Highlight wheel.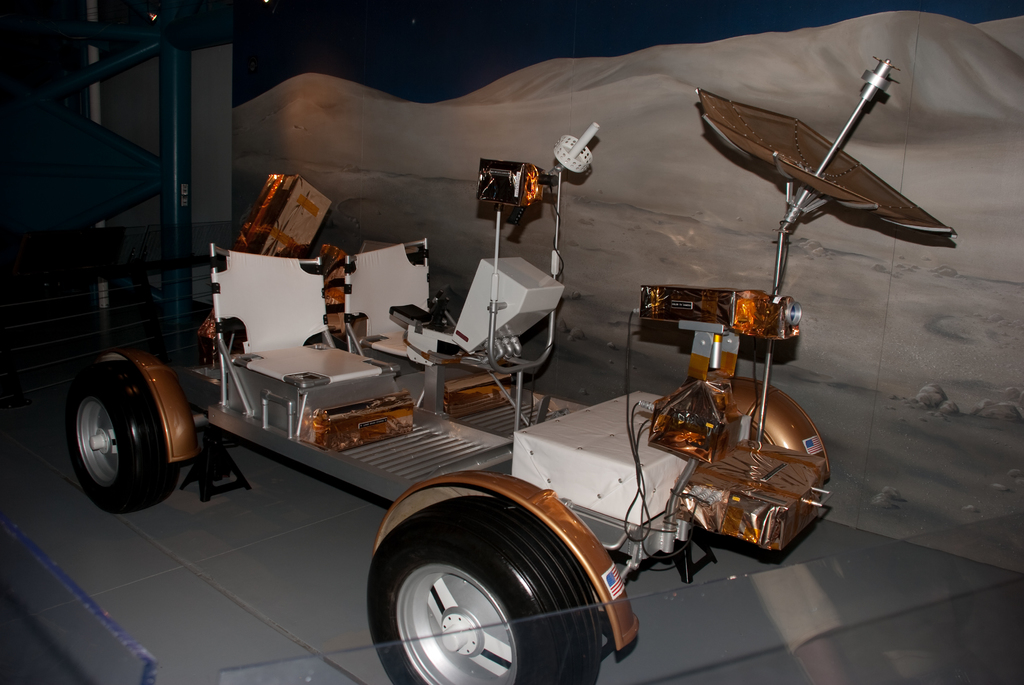
Highlighted region: x1=372 y1=503 x2=552 y2=681.
